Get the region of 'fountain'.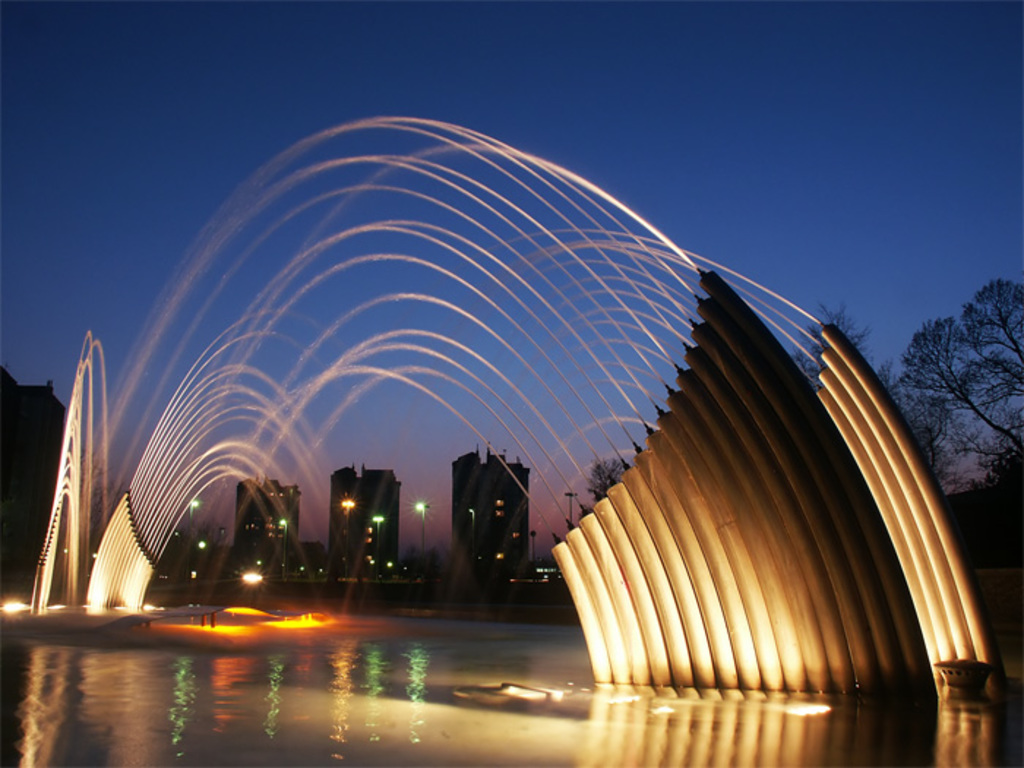
pyautogui.locateOnScreen(29, 113, 1009, 698).
